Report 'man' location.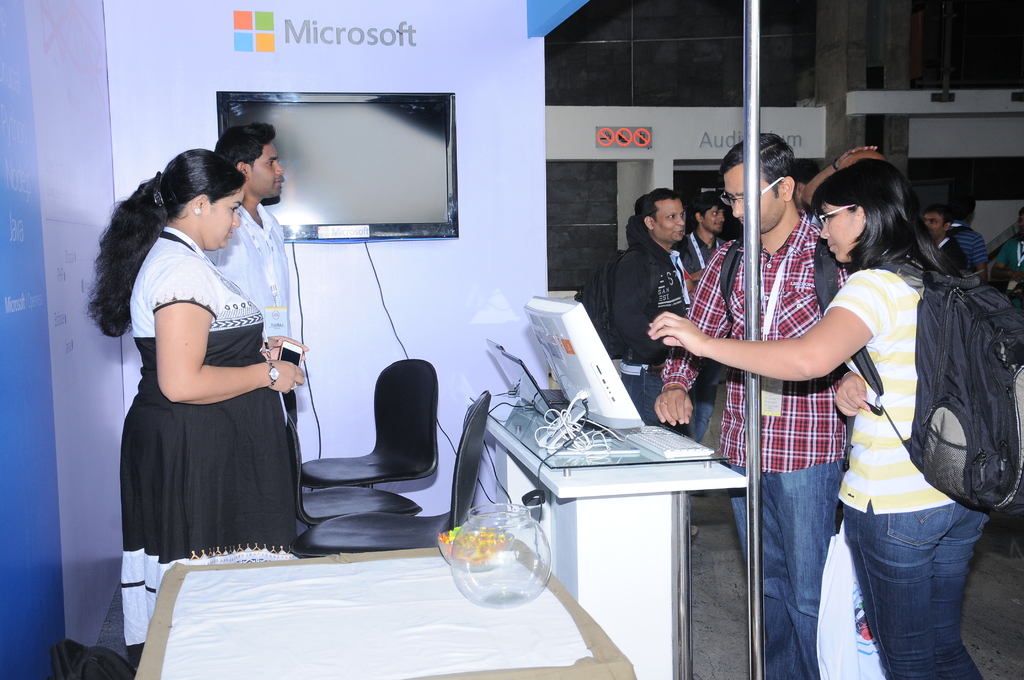
Report: x1=609, y1=186, x2=694, y2=425.
